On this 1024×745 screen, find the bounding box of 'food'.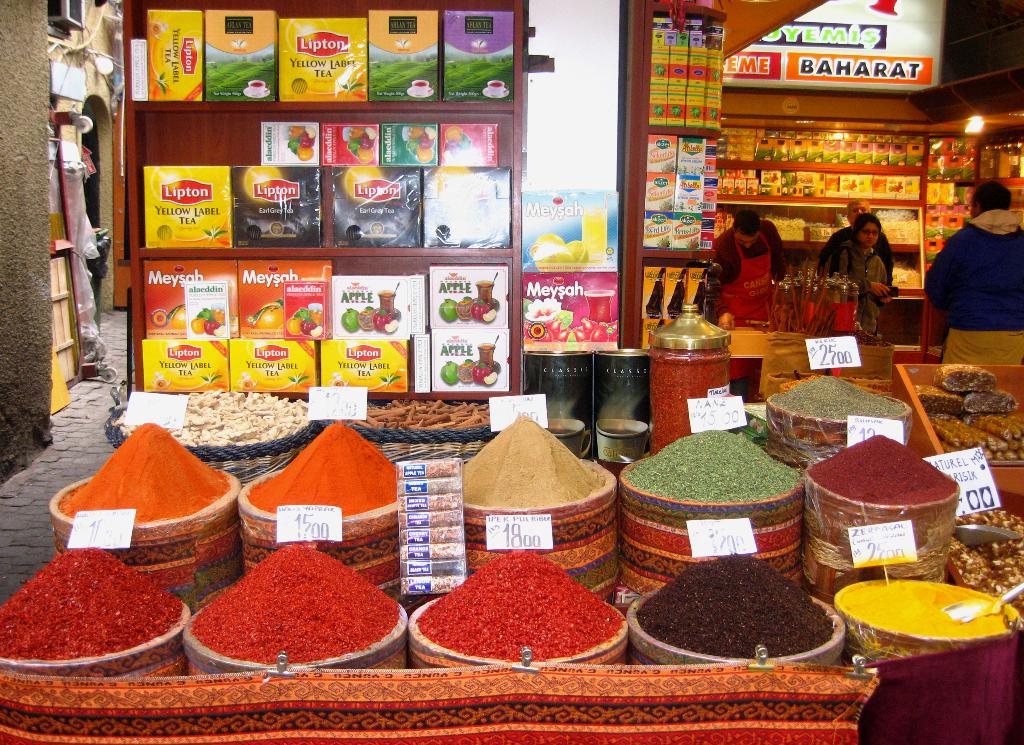
Bounding box: locate(458, 357, 475, 382).
